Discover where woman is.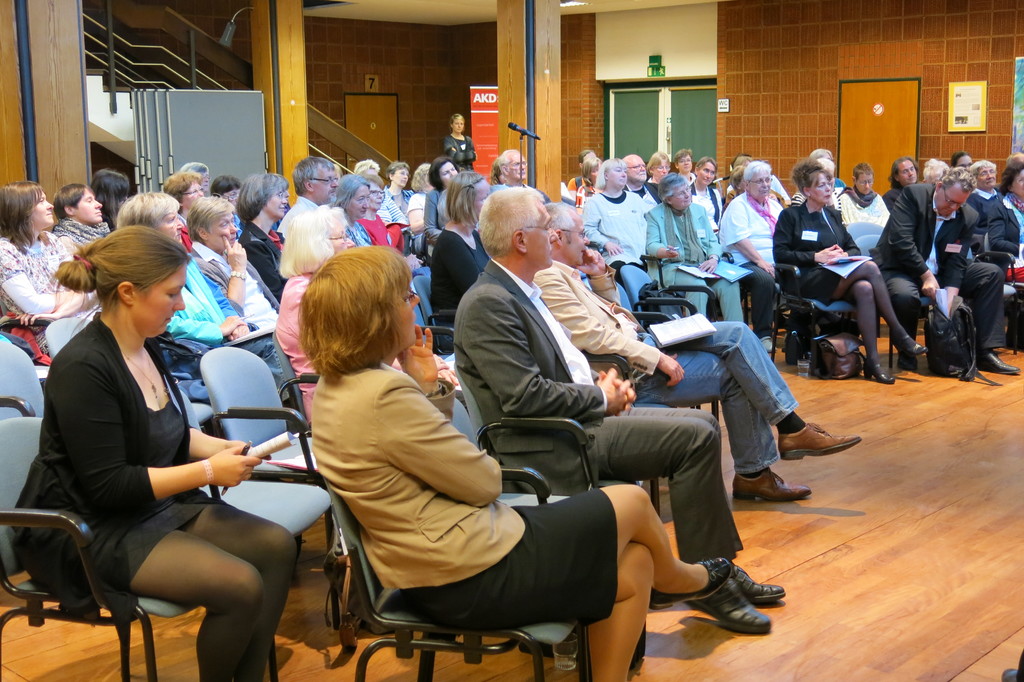
Discovered at bbox=[985, 156, 1023, 288].
